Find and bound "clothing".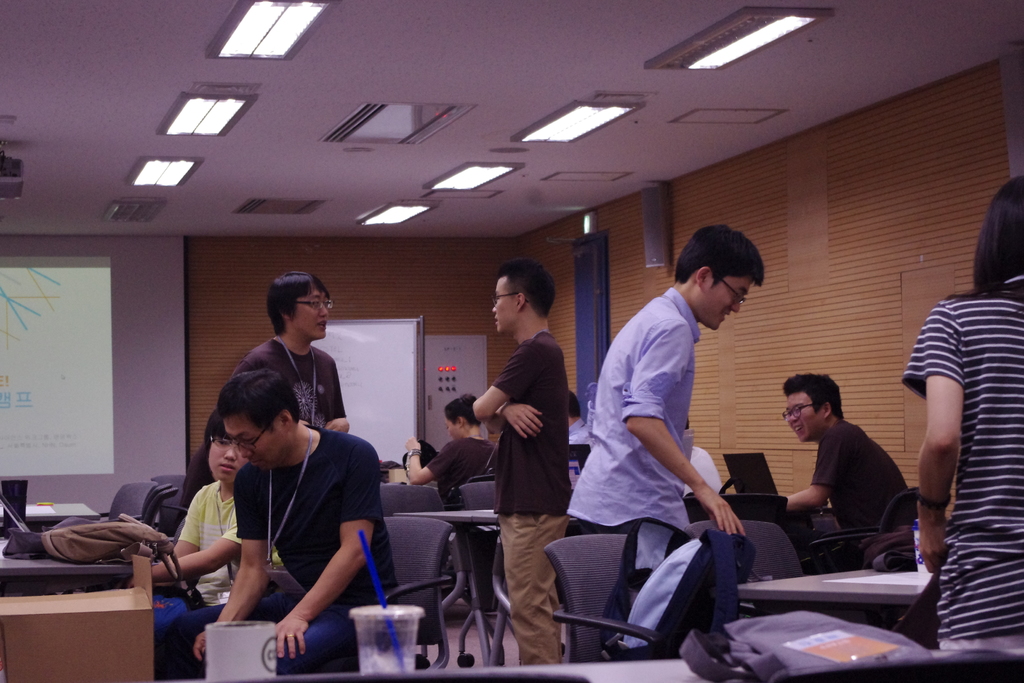
Bound: bbox(226, 425, 401, 666).
